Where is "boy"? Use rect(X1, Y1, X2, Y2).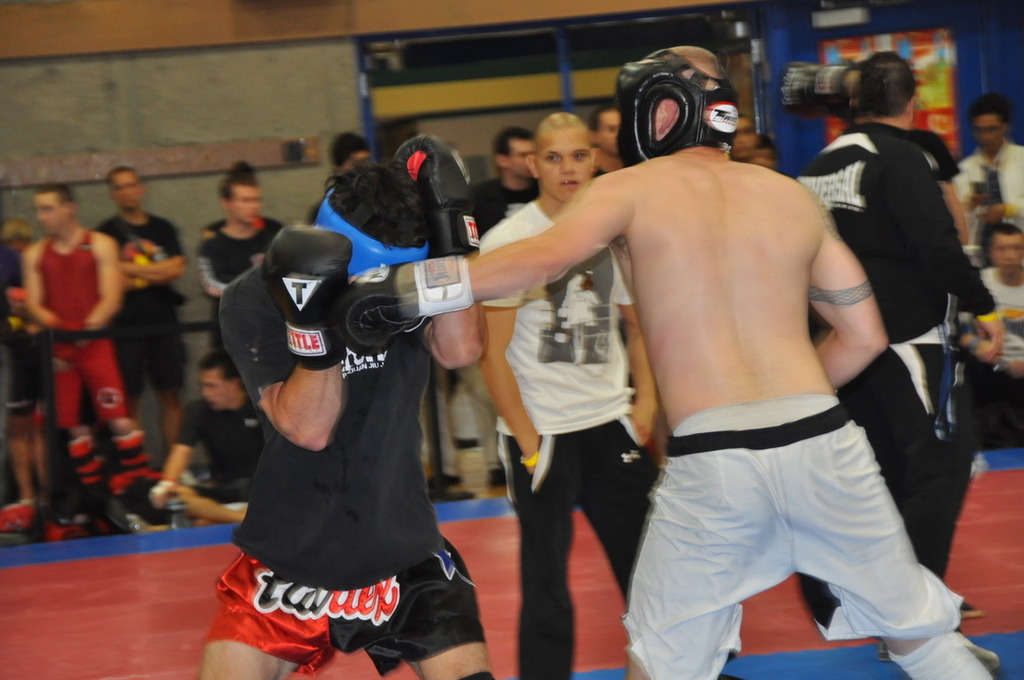
rect(216, 130, 496, 676).
